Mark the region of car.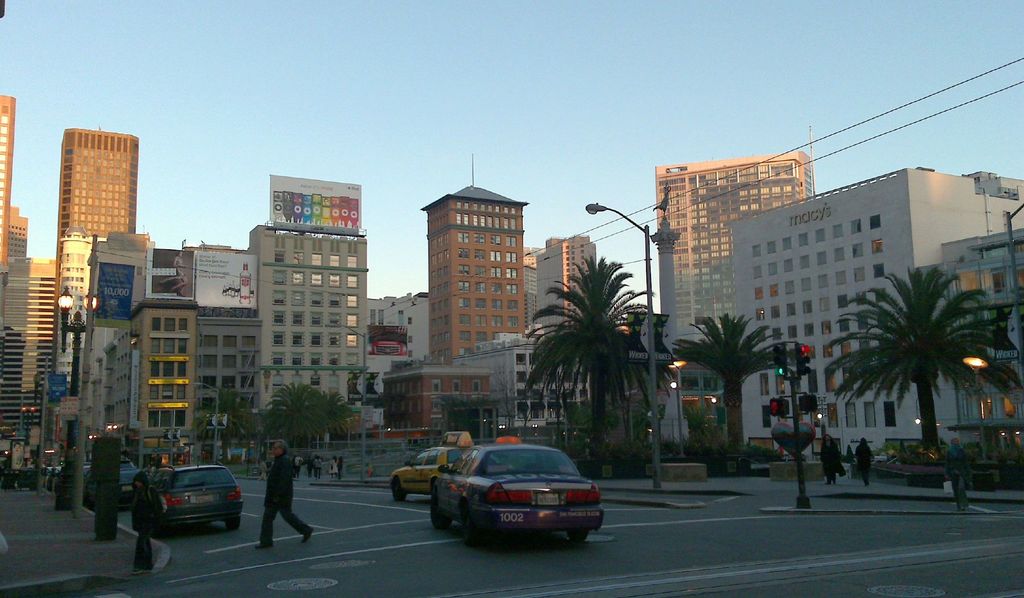
Region: l=392, t=433, r=481, b=505.
